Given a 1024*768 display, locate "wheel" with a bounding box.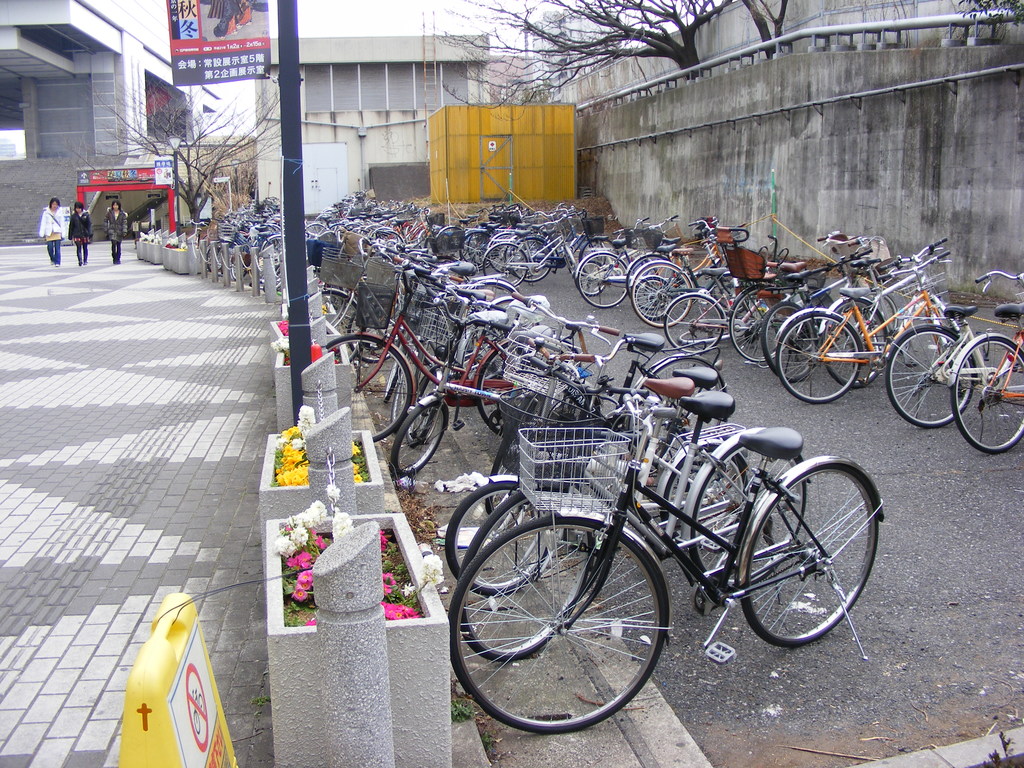
Located: [x1=445, y1=482, x2=553, y2=596].
